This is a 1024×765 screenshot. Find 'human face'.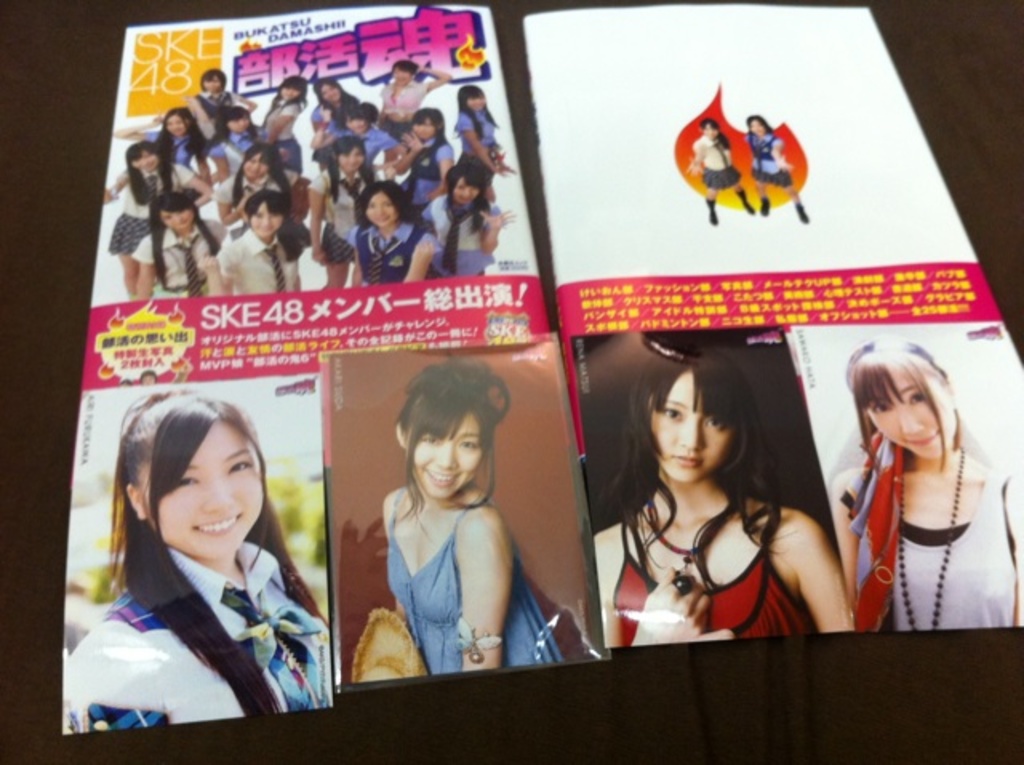
Bounding box: <box>467,99,482,110</box>.
